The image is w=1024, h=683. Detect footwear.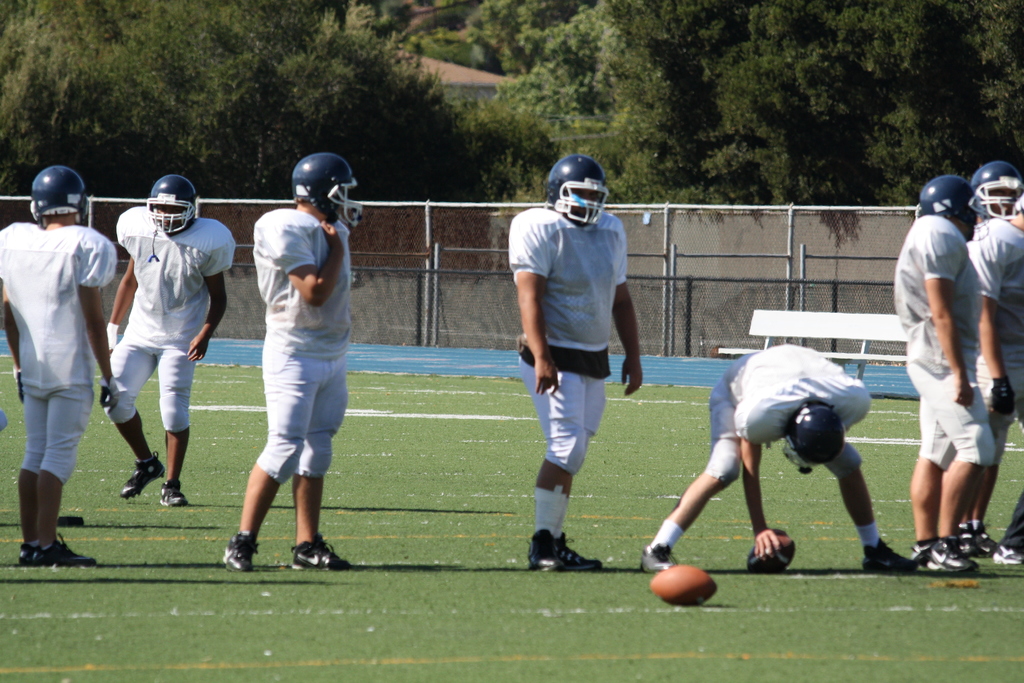
Detection: [x1=558, y1=539, x2=602, y2=568].
